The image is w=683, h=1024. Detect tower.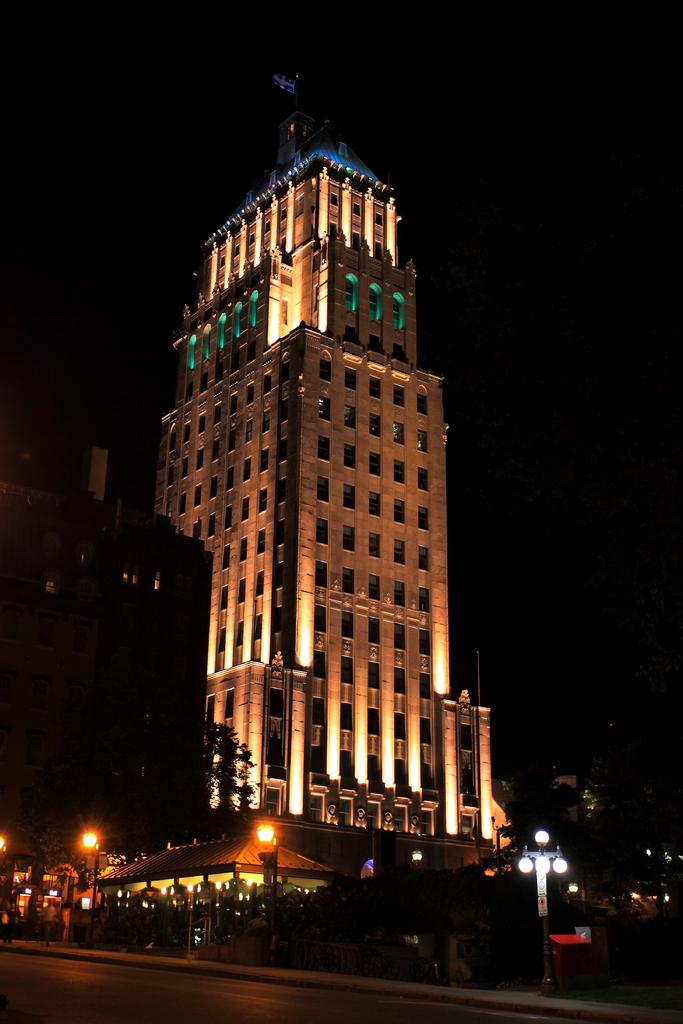
Detection: 138, 73, 516, 919.
